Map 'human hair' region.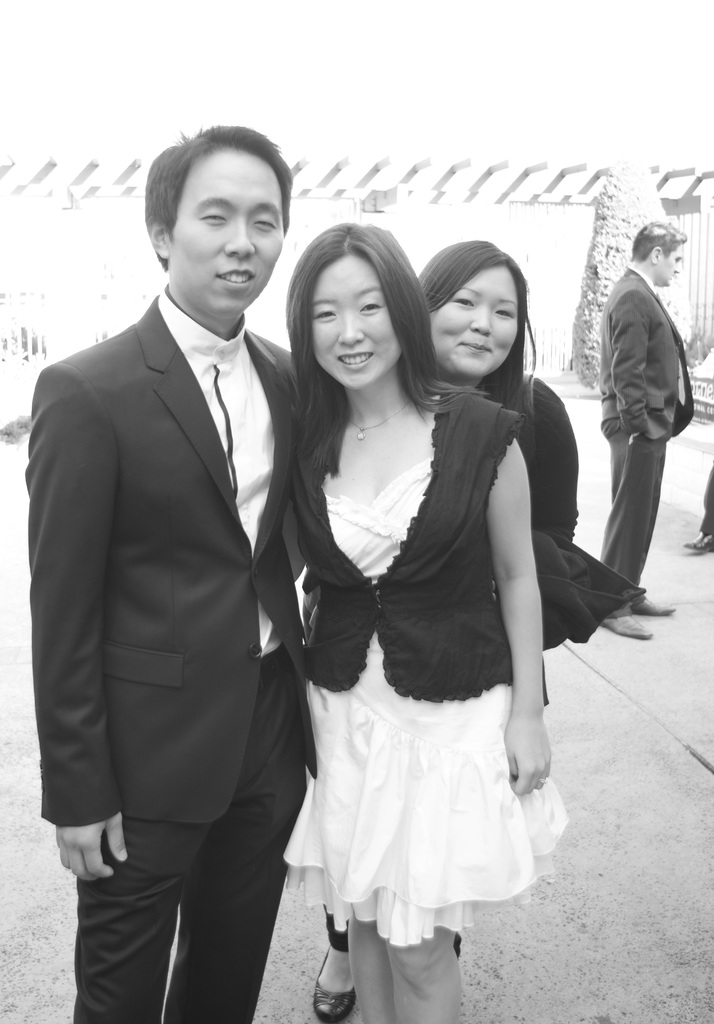
Mapped to x1=140, y1=124, x2=292, y2=275.
